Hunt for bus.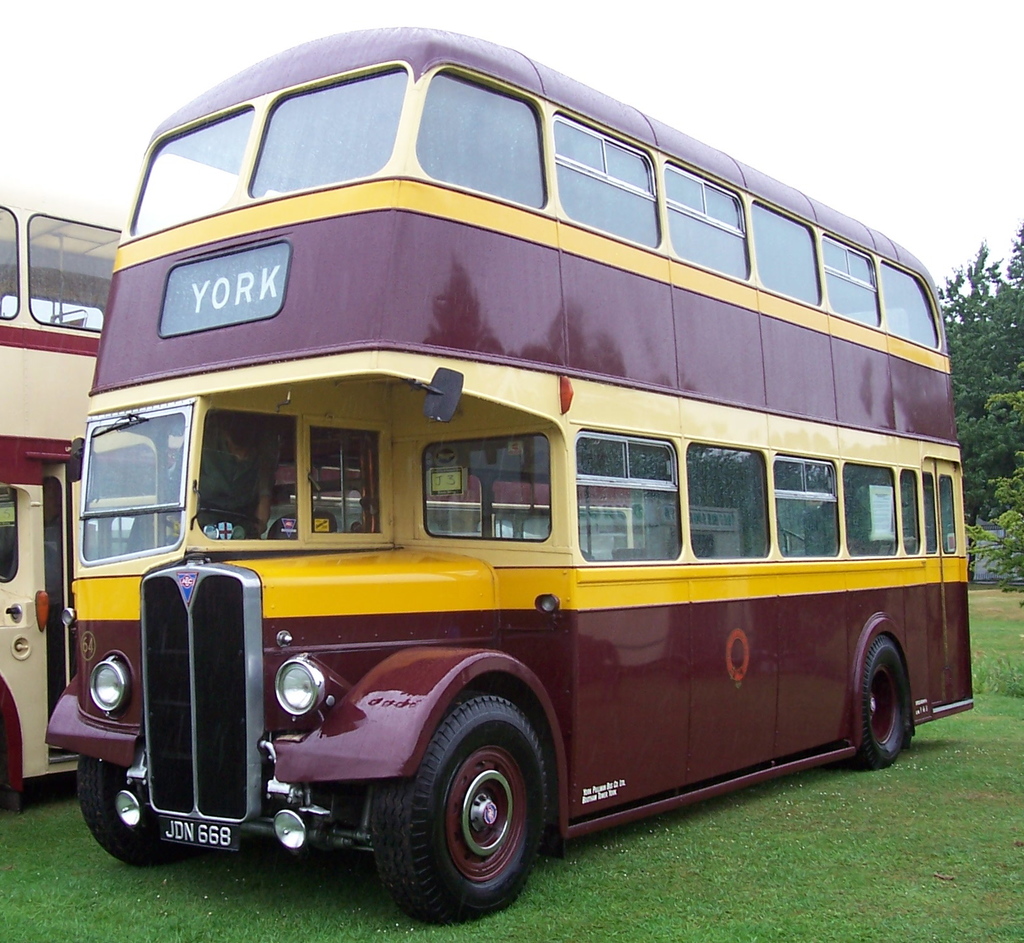
Hunted down at (x1=45, y1=22, x2=975, y2=930).
